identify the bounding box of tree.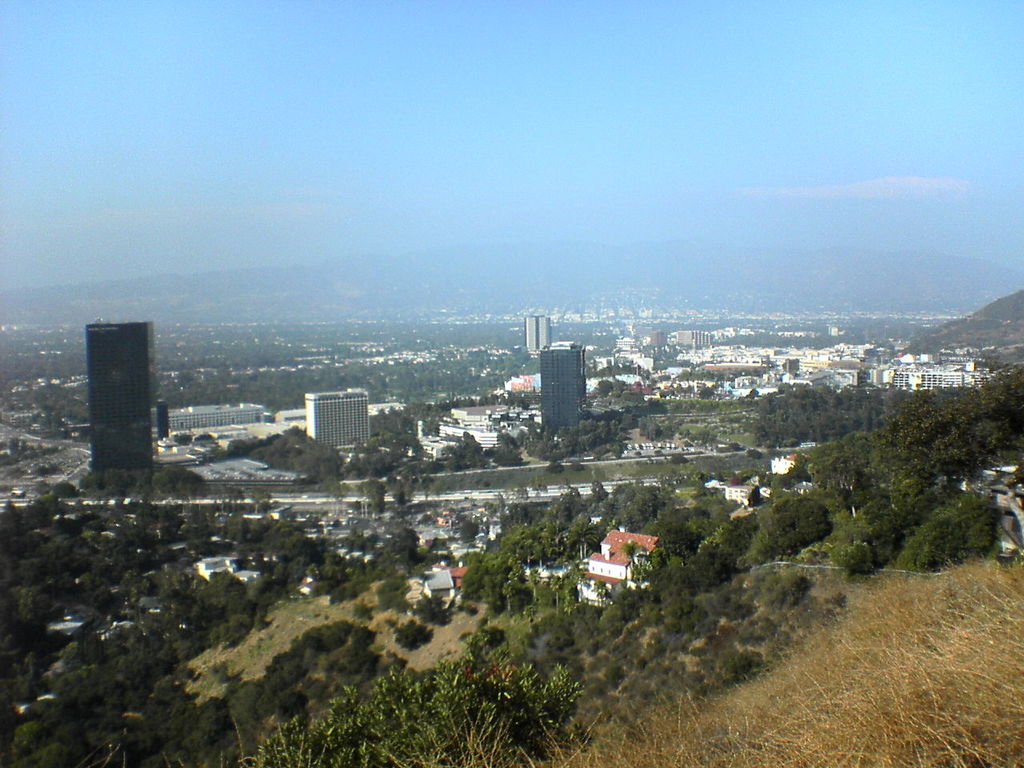
select_region(655, 500, 719, 554).
